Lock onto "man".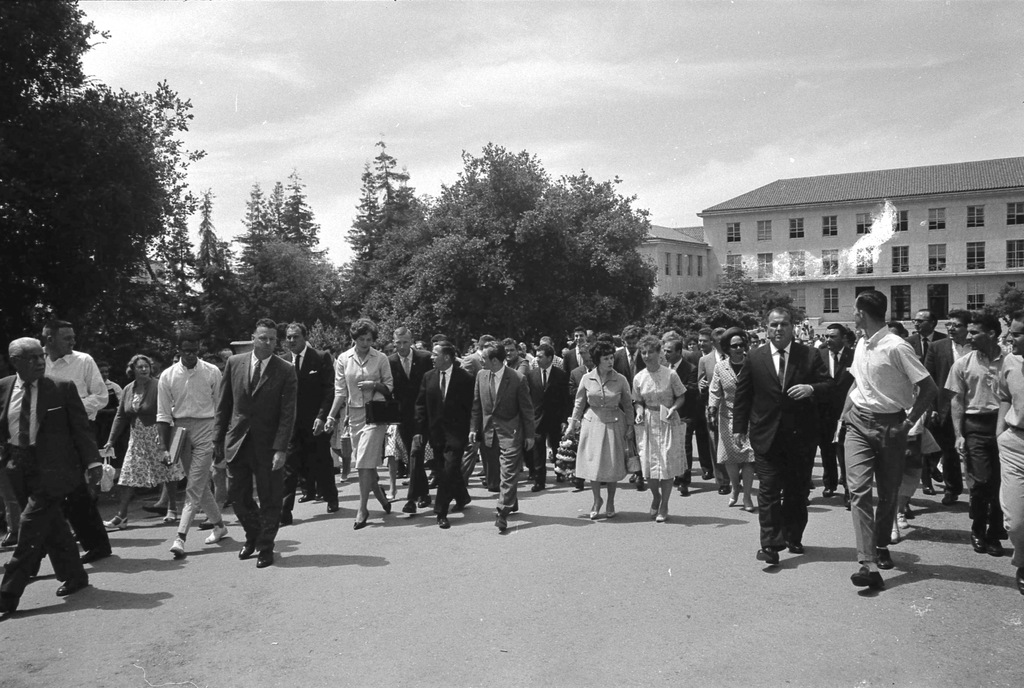
Locked: <bbox>995, 306, 1023, 599</bbox>.
